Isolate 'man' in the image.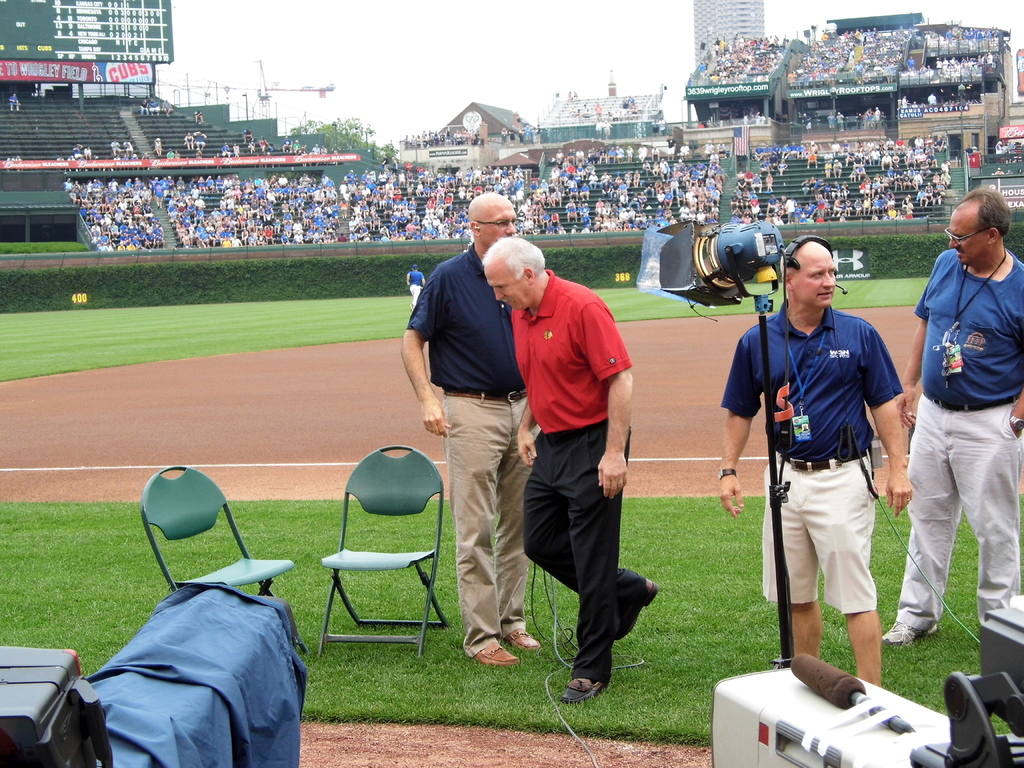
Isolated region: {"x1": 8, "y1": 92, "x2": 21, "y2": 111}.
